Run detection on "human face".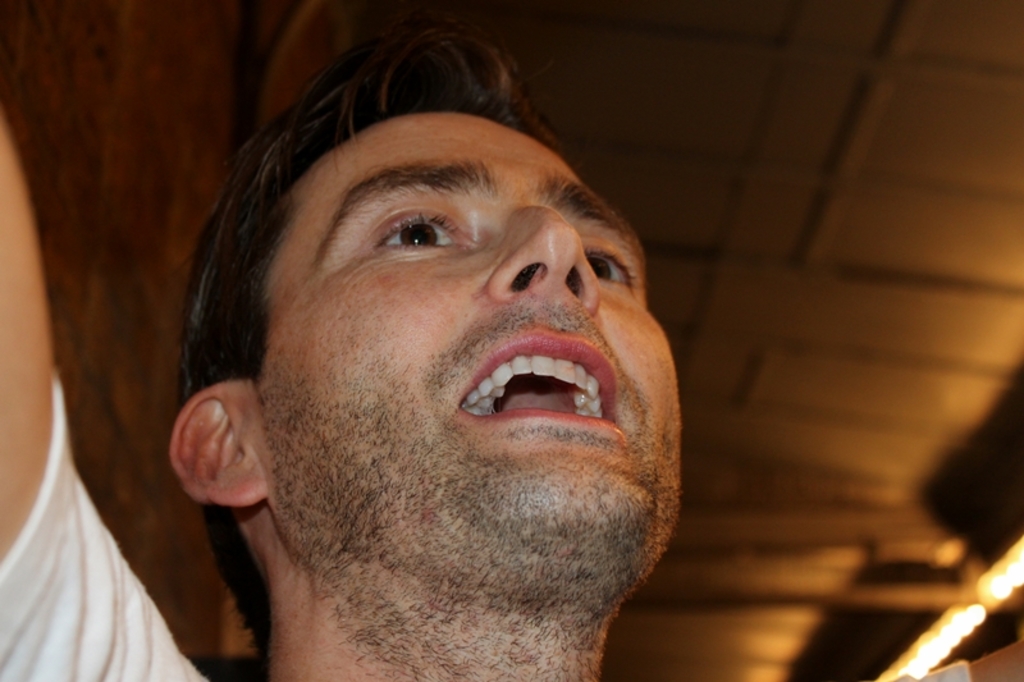
Result: {"left": 247, "top": 110, "right": 678, "bottom": 534}.
